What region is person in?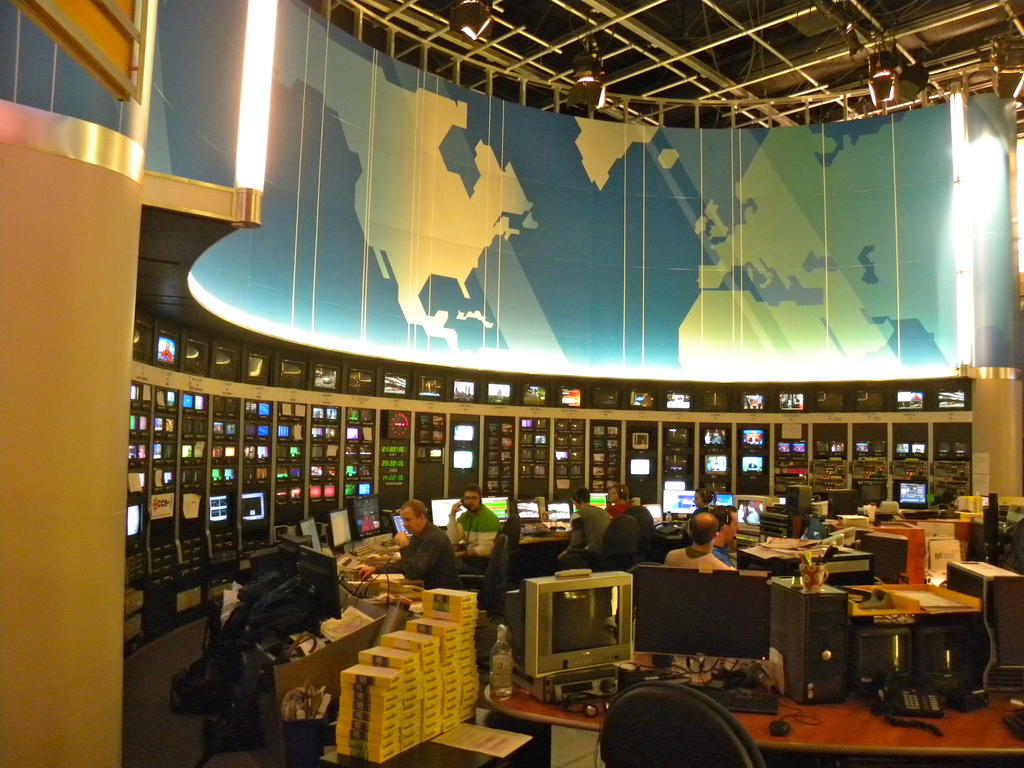
pyautogui.locateOnScreen(434, 489, 511, 591).
